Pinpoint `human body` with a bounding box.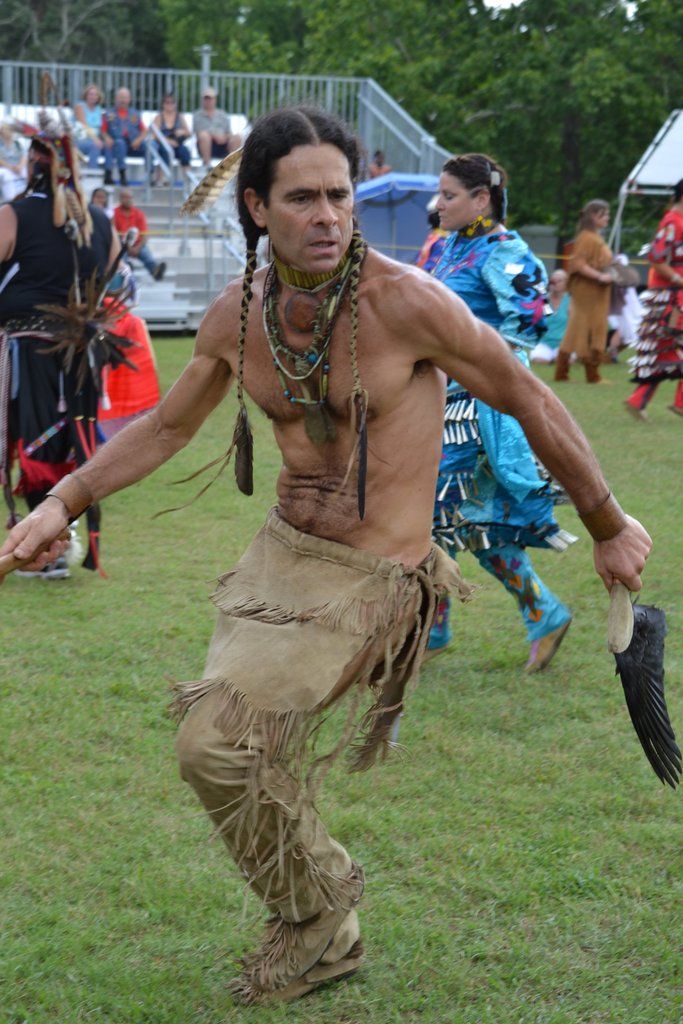
rect(419, 162, 584, 676).
